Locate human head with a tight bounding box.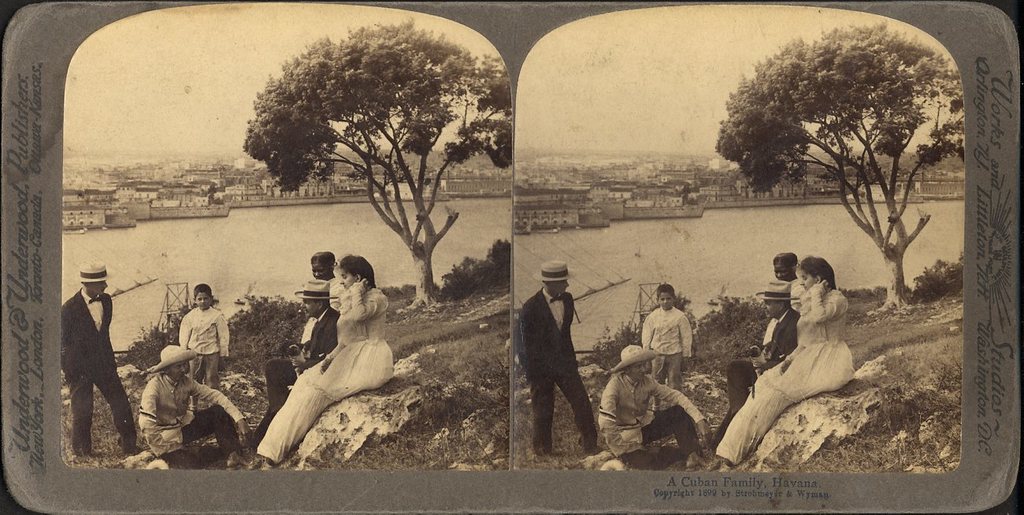
select_region(792, 250, 848, 332).
